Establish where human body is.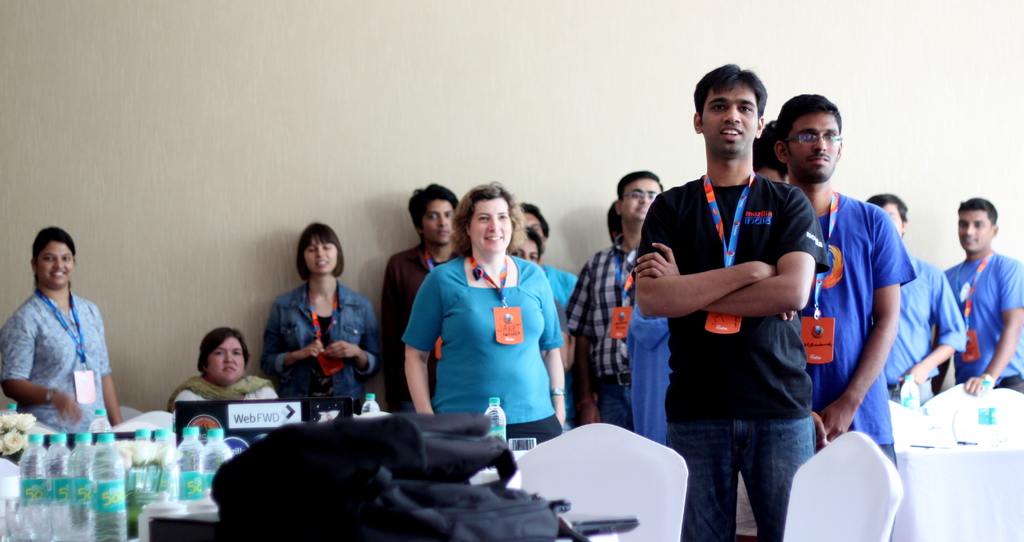
Established at region(0, 204, 111, 444).
